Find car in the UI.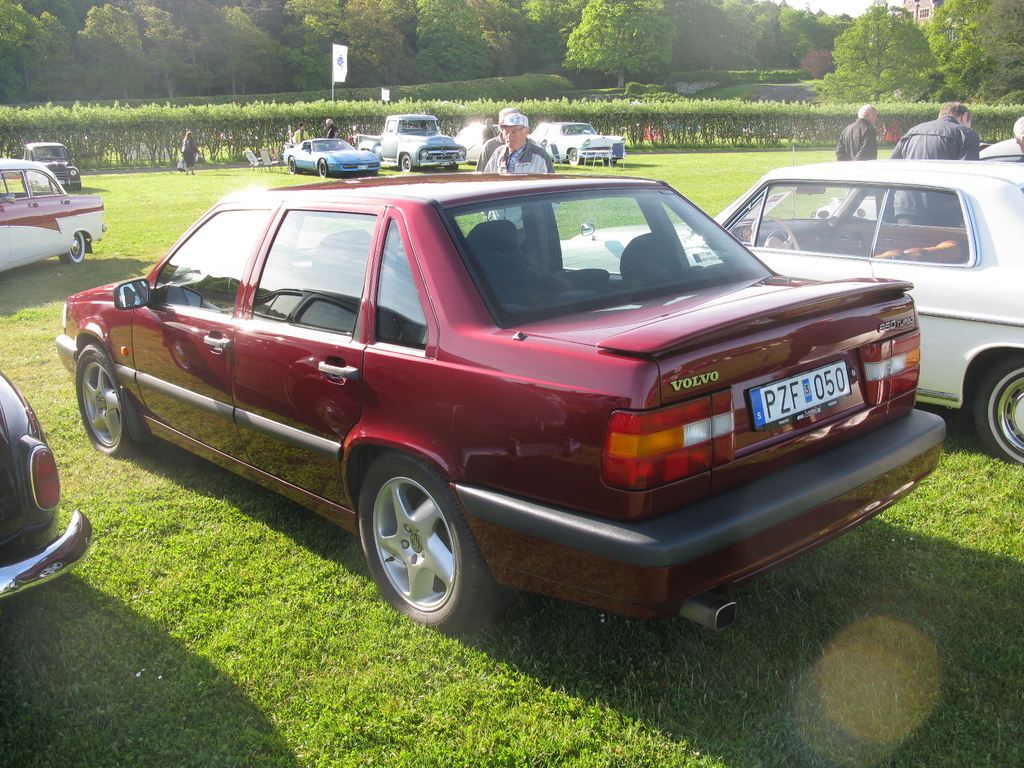
UI element at x1=0 y1=154 x2=107 y2=278.
